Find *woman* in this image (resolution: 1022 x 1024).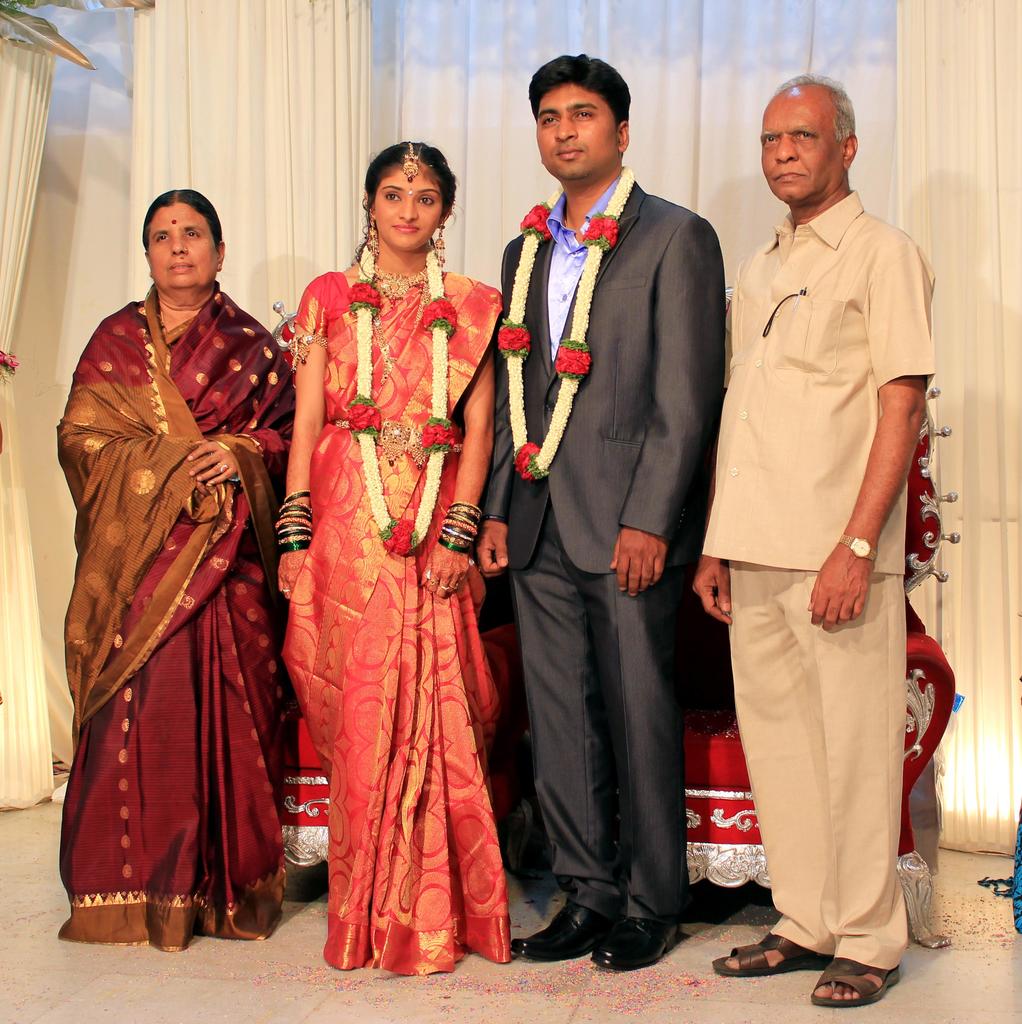
select_region(480, 51, 728, 968).
